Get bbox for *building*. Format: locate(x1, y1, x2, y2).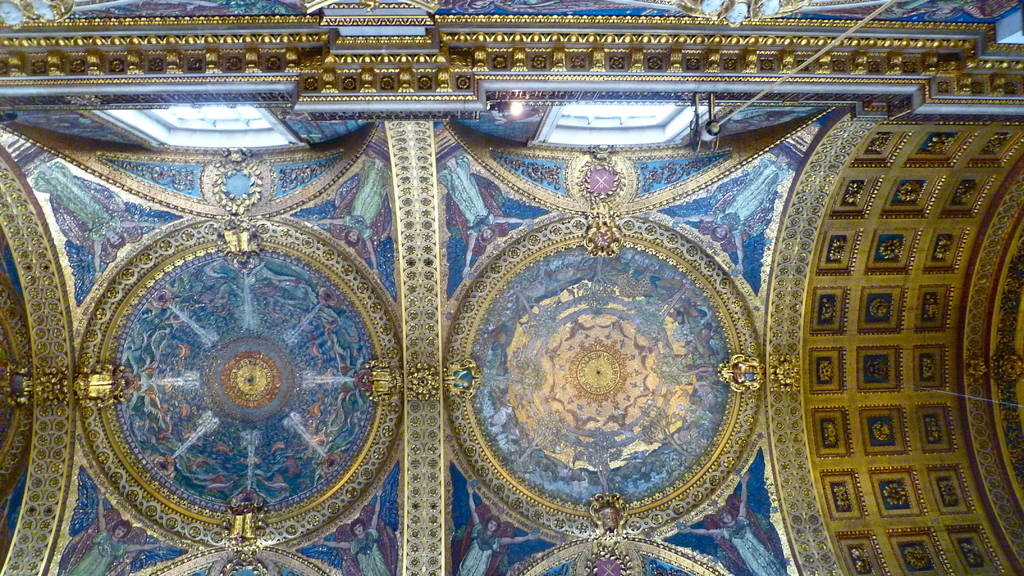
locate(0, 0, 1023, 575).
